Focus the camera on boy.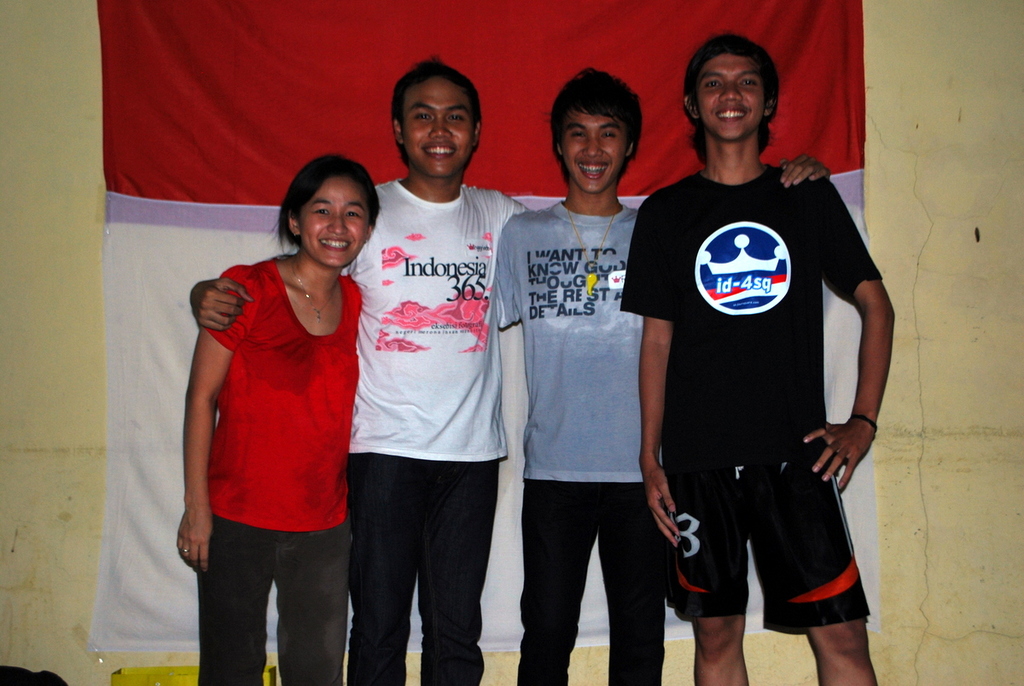
Focus region: {"left": 186, "top": 61, "right": 533, "bottom": 685}.
